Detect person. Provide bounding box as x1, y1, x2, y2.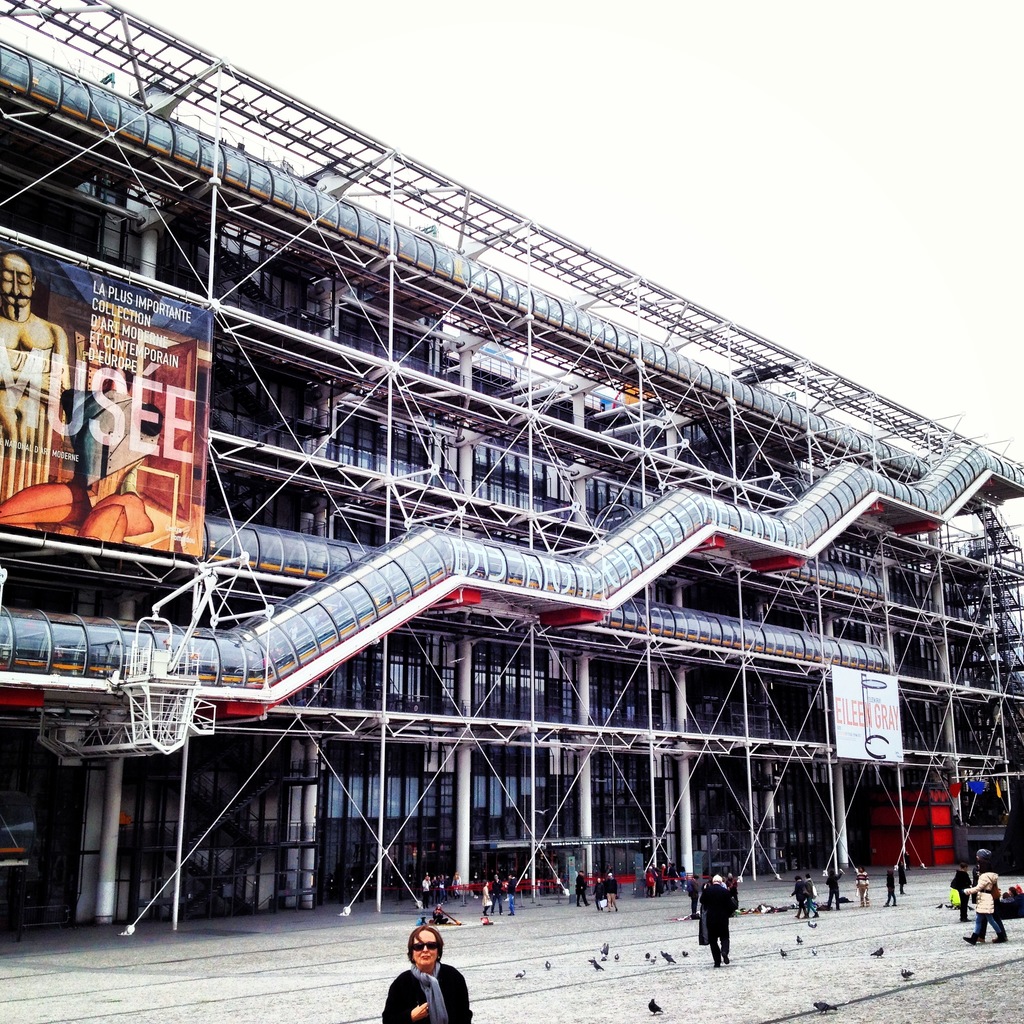
505, 876, 515, 915.
